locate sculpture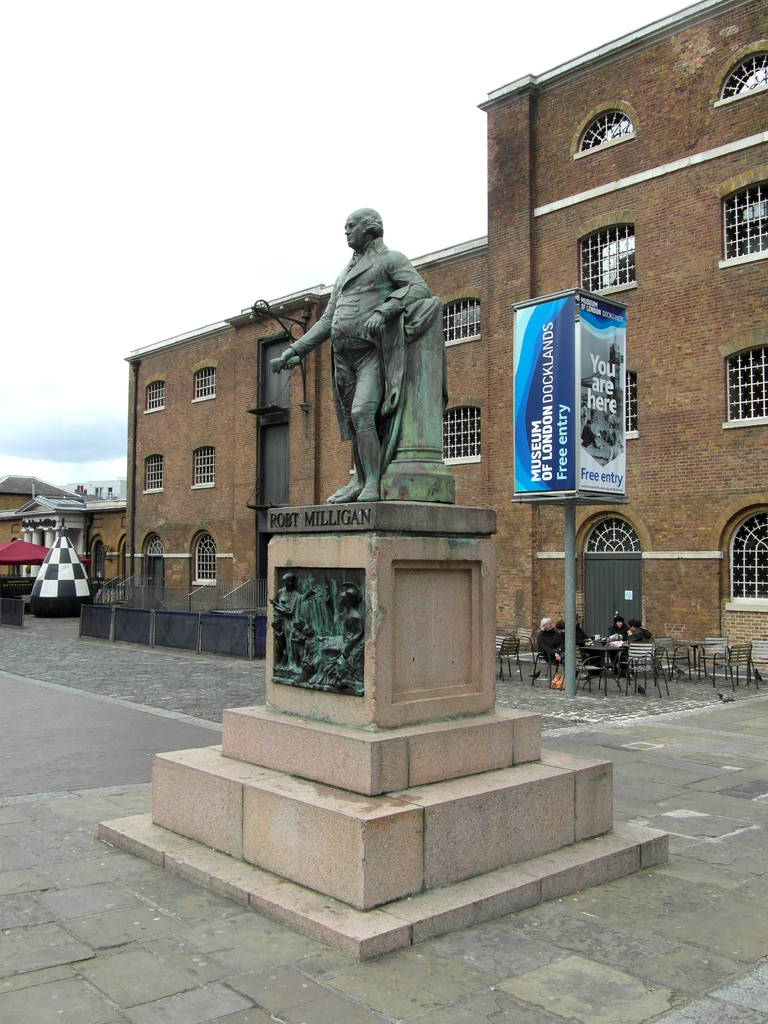
region(289, 619, 305, 661)
